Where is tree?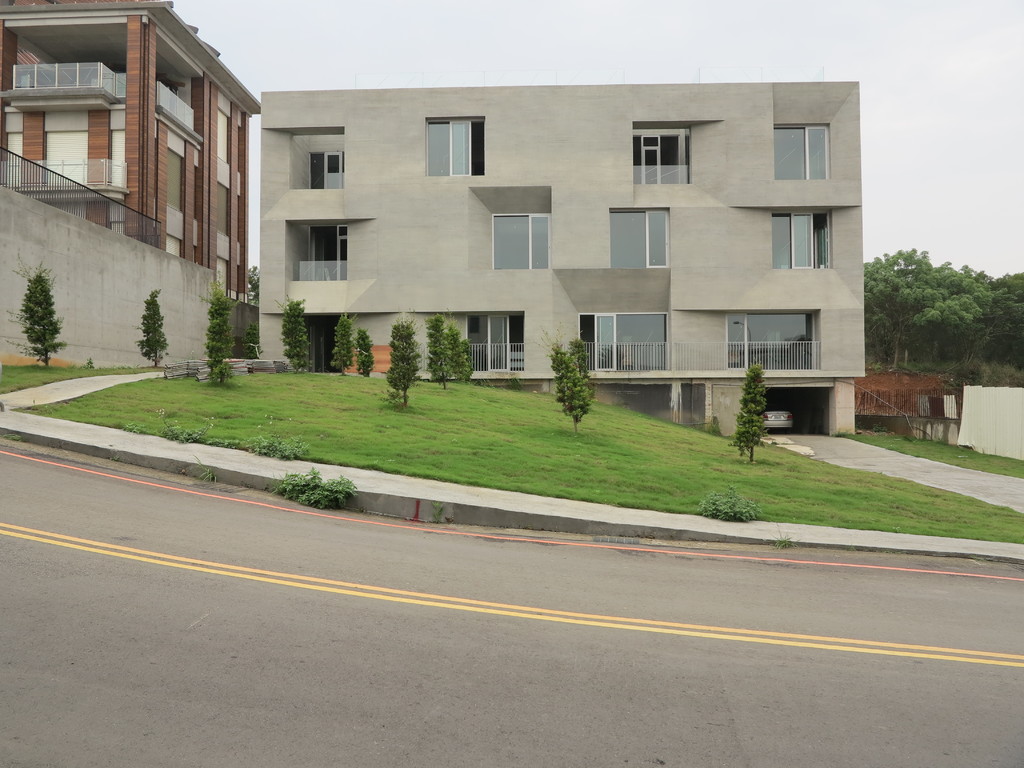
bbox=[426, 311, 472, 387].
